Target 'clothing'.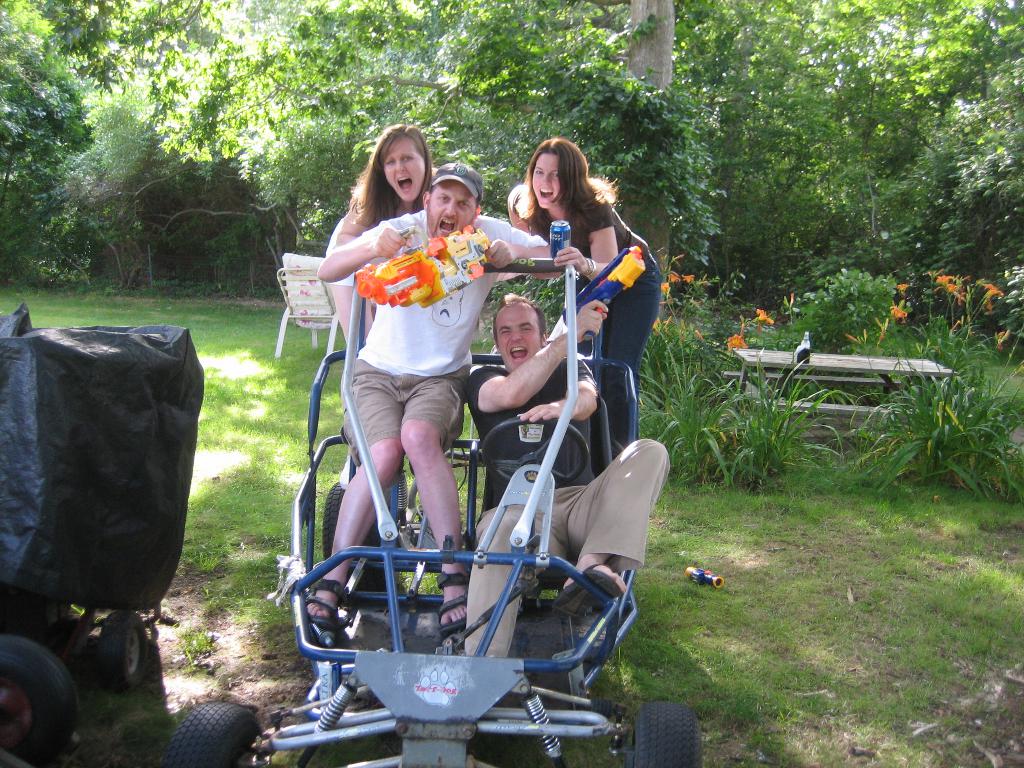
Target region: box(461, 364, 671, 657).
